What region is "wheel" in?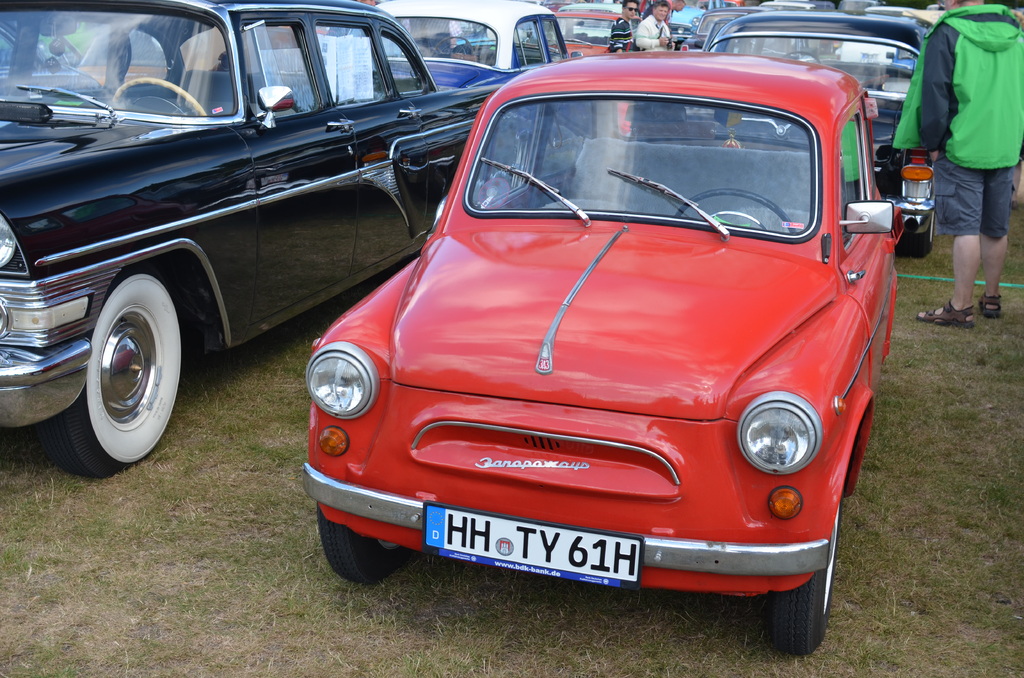
[x1=60, y1=268, x2=188, y2=464].
